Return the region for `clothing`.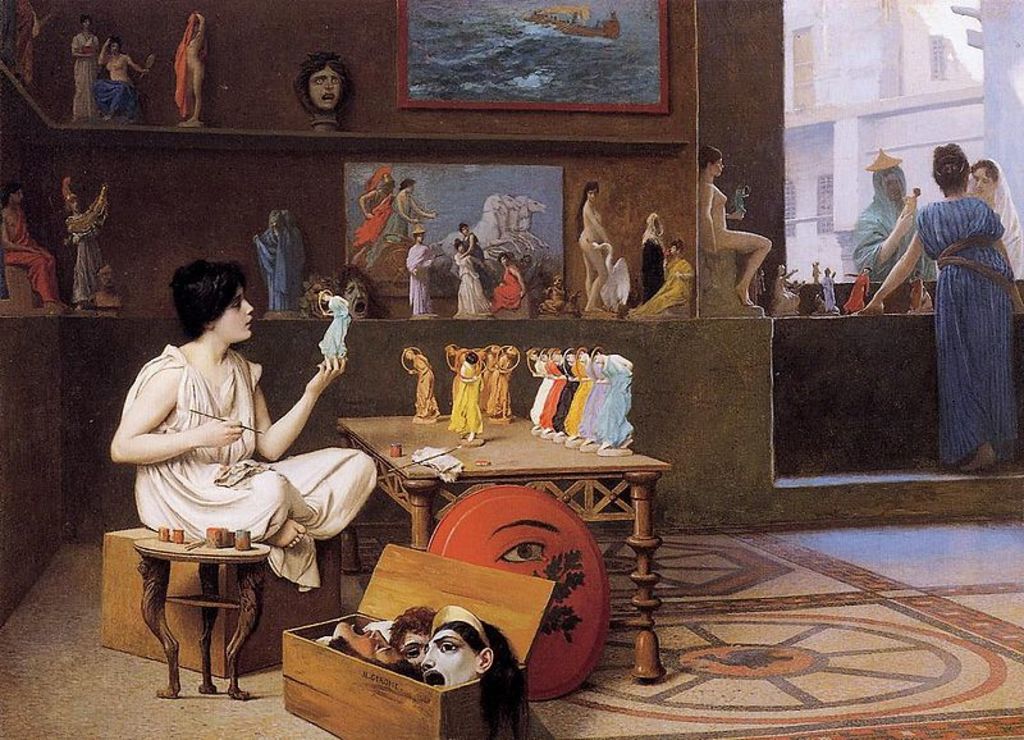
963,156,1019,287.
